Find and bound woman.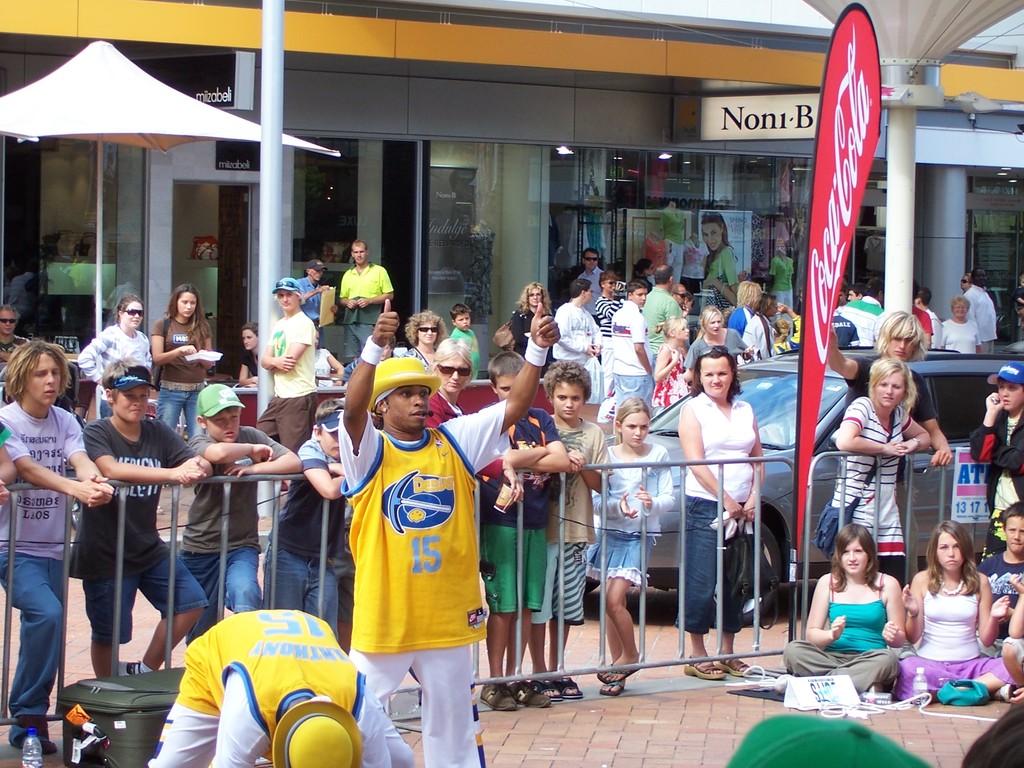
Bound: {"left": 150, "top": 280, "right": 216, "bottom": 434}.
